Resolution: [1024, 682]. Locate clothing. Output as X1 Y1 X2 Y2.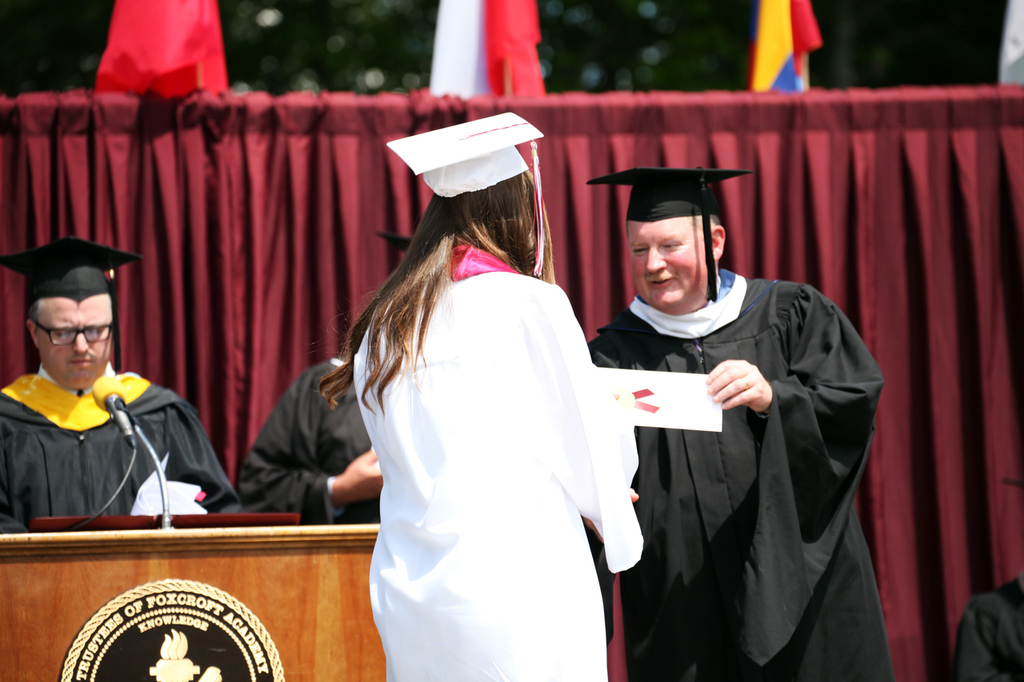
0 361 245 536.
